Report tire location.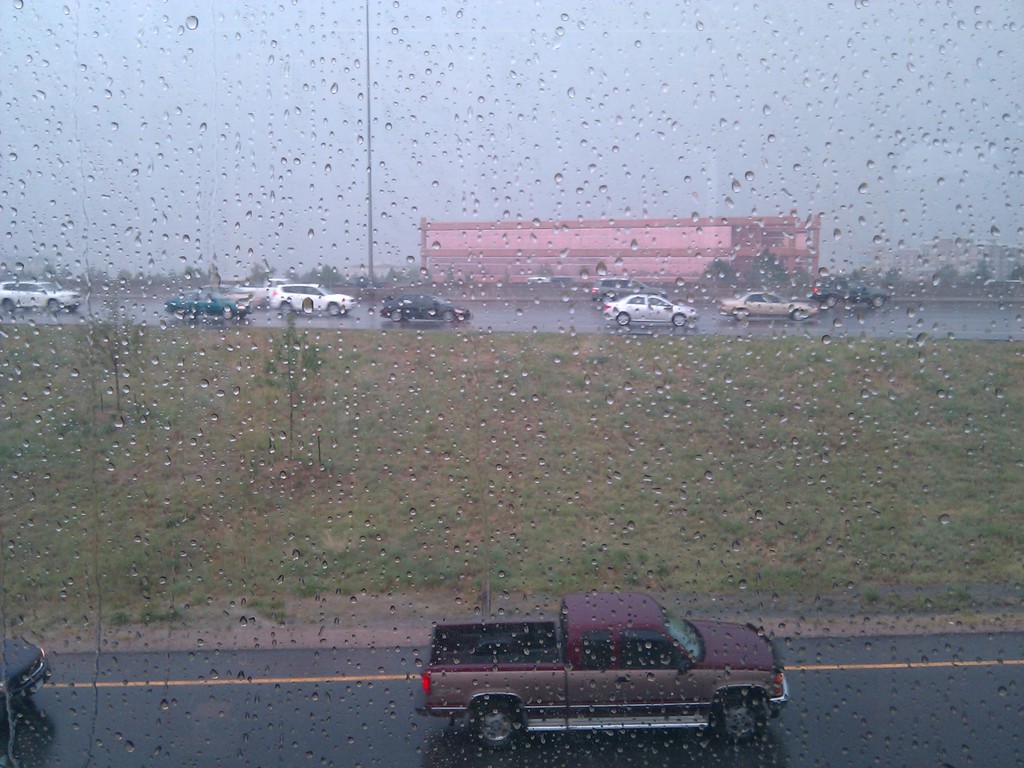
Report: [left=223, top=305, right=234, bottom=324].
